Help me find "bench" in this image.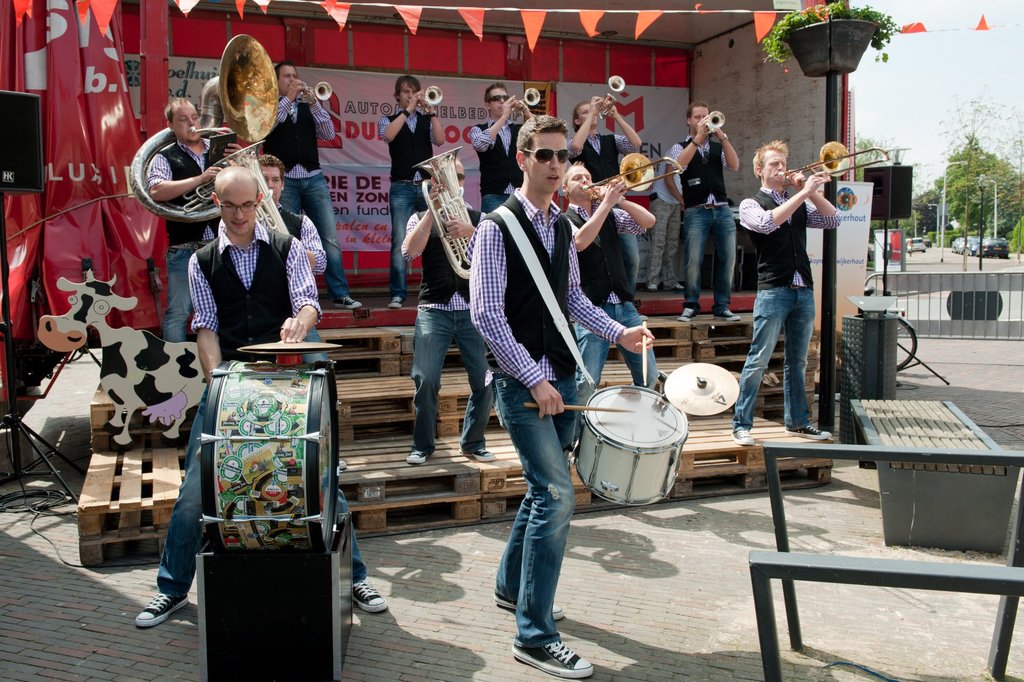
Found it: 761/442/1023/652.
